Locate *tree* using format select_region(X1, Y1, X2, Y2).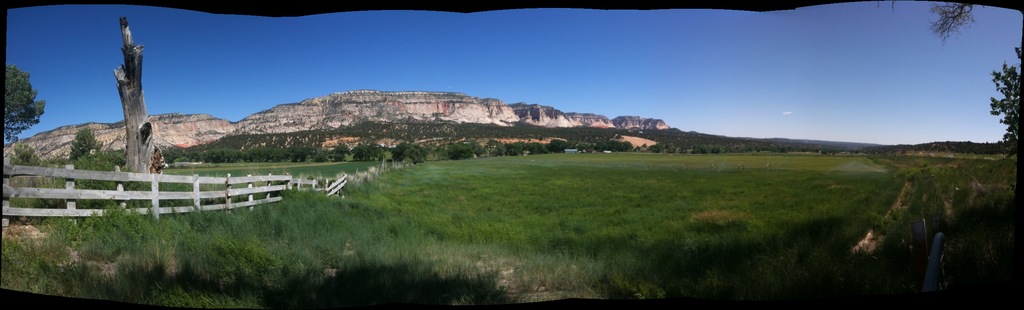
select_region(1, 70, 47, 144).
